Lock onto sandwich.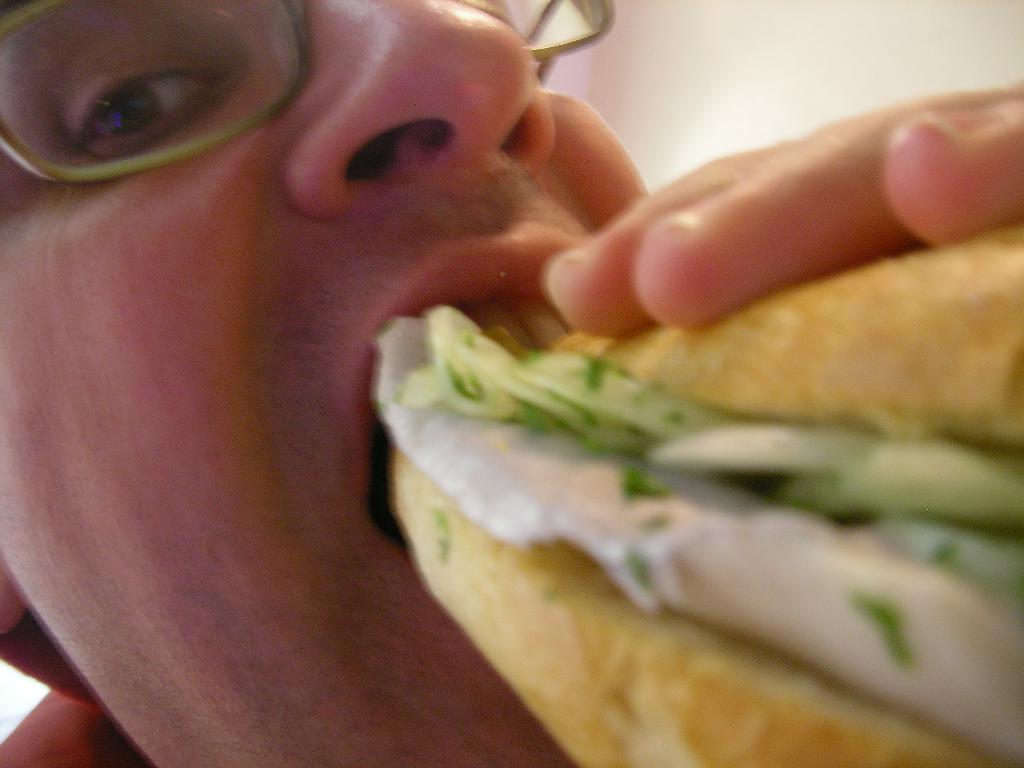
Locked: <bbox>378, 223, 1023, 767</bbox>.
